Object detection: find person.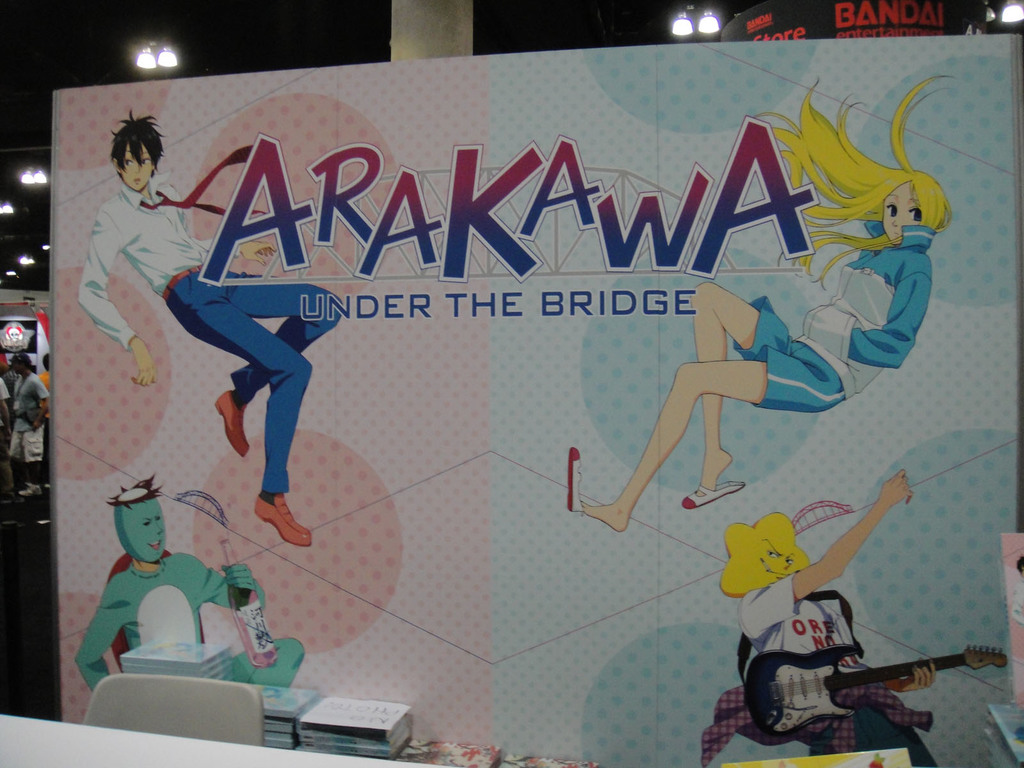
[left=78, top=105, right=344, bottom=545].
